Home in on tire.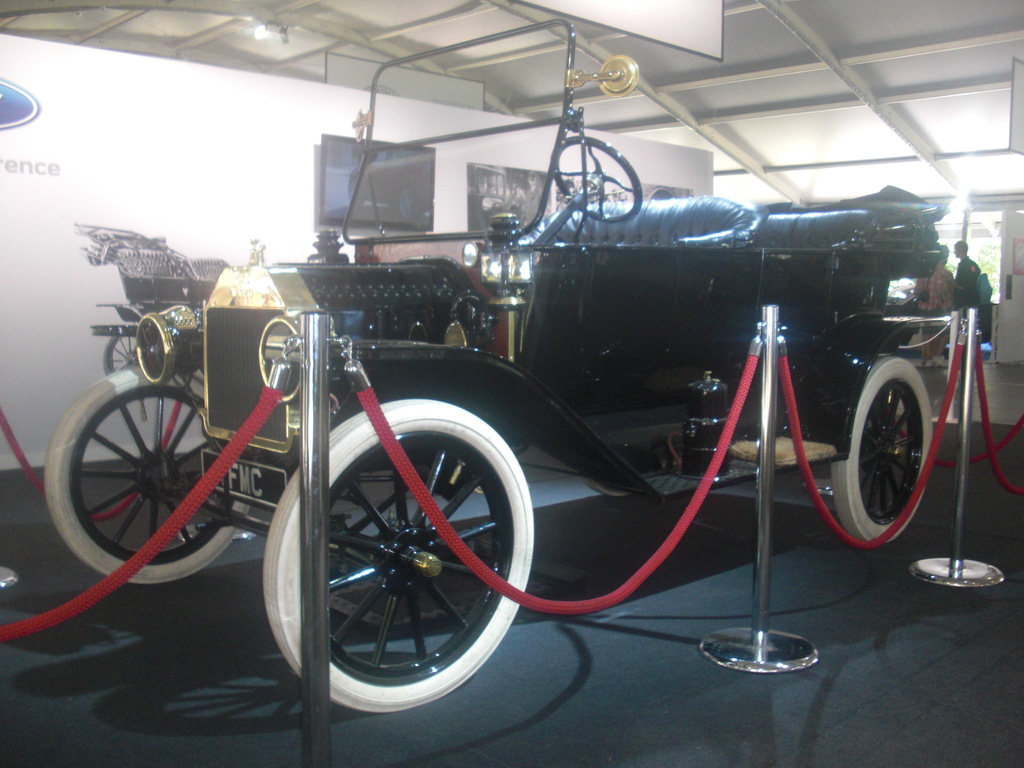
Homed in at locate(267, 395, 531, 730).
